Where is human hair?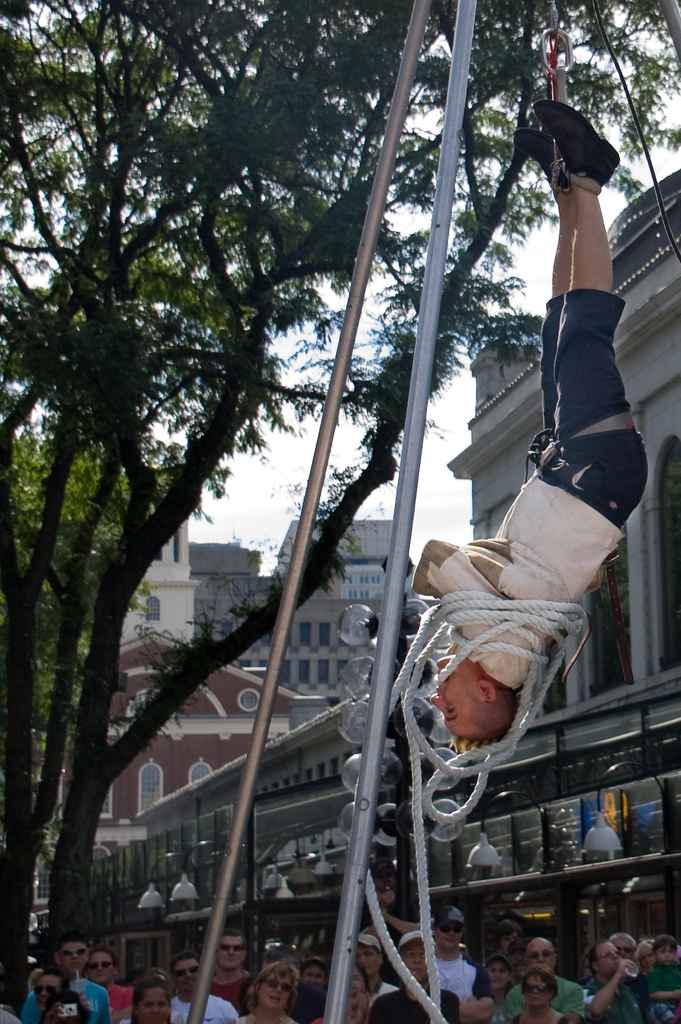
{"x1": 448, "y1": 686, "x2": 524, "y2": 756}.
